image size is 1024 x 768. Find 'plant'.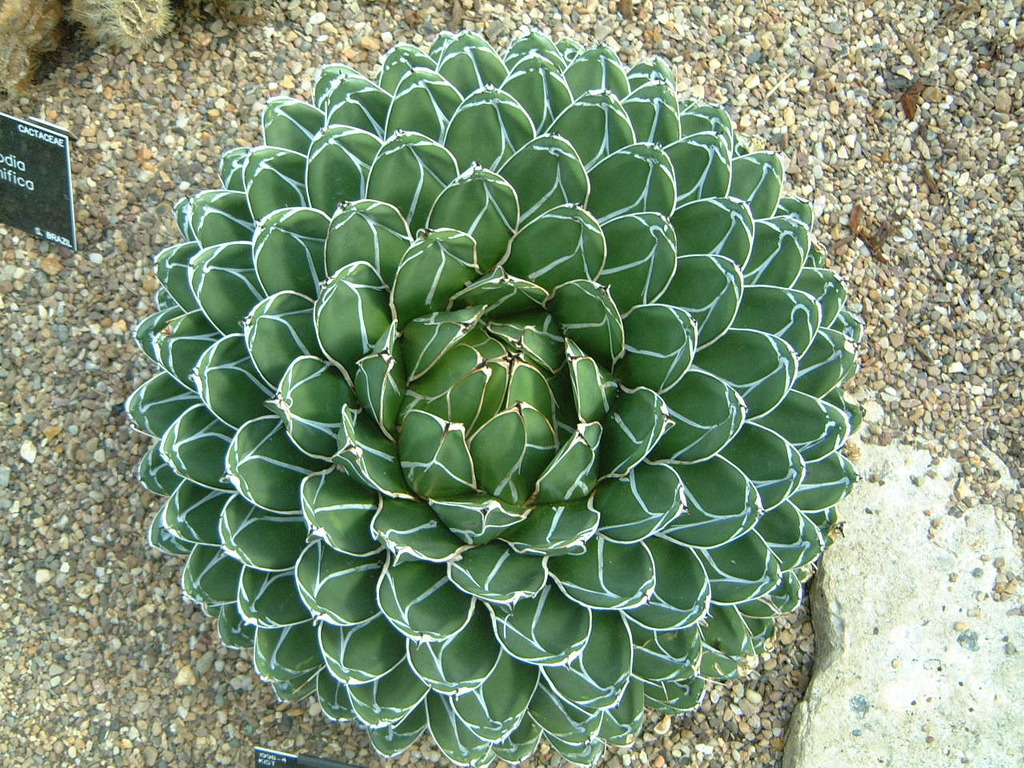
0/3/82/114.
